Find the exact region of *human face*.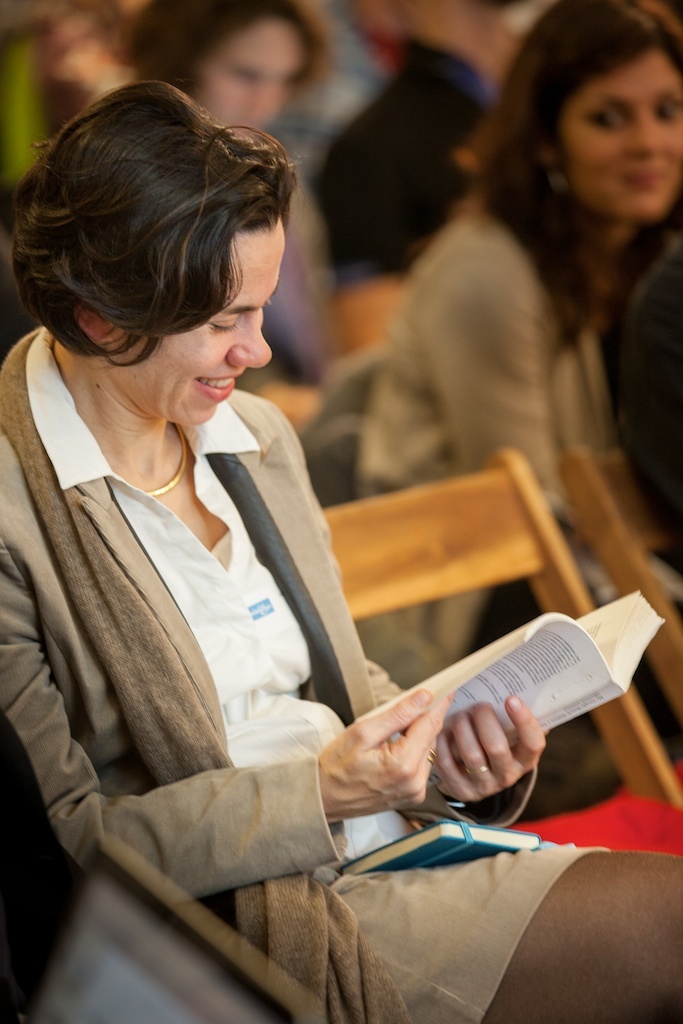
Exact region: detection(188, 17, 307, 128).
